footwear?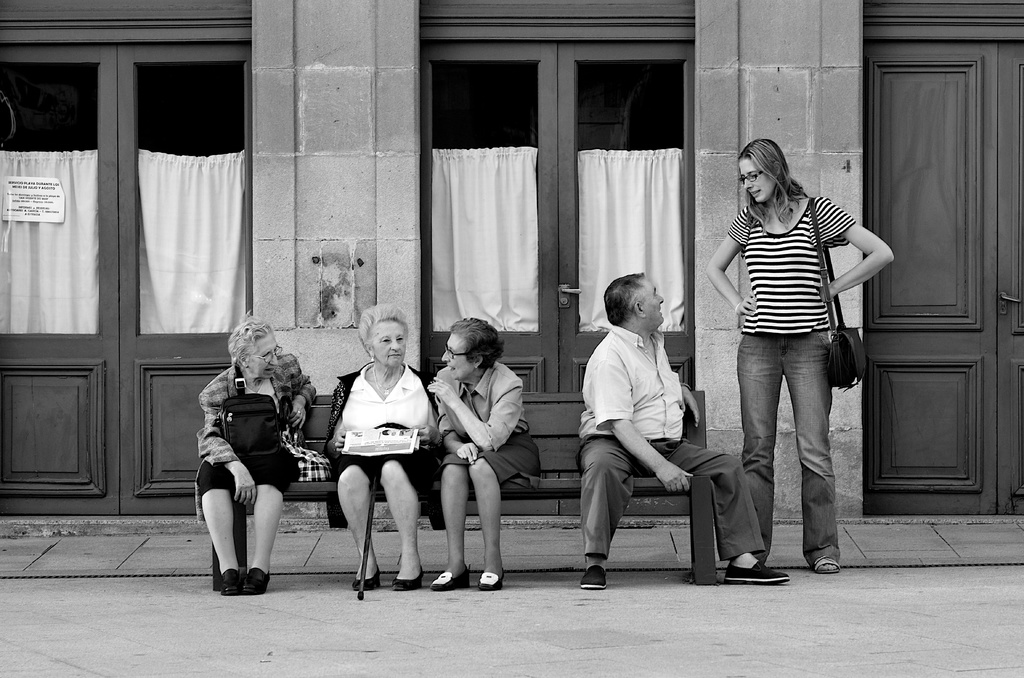
(579, 566, 611, 591)
